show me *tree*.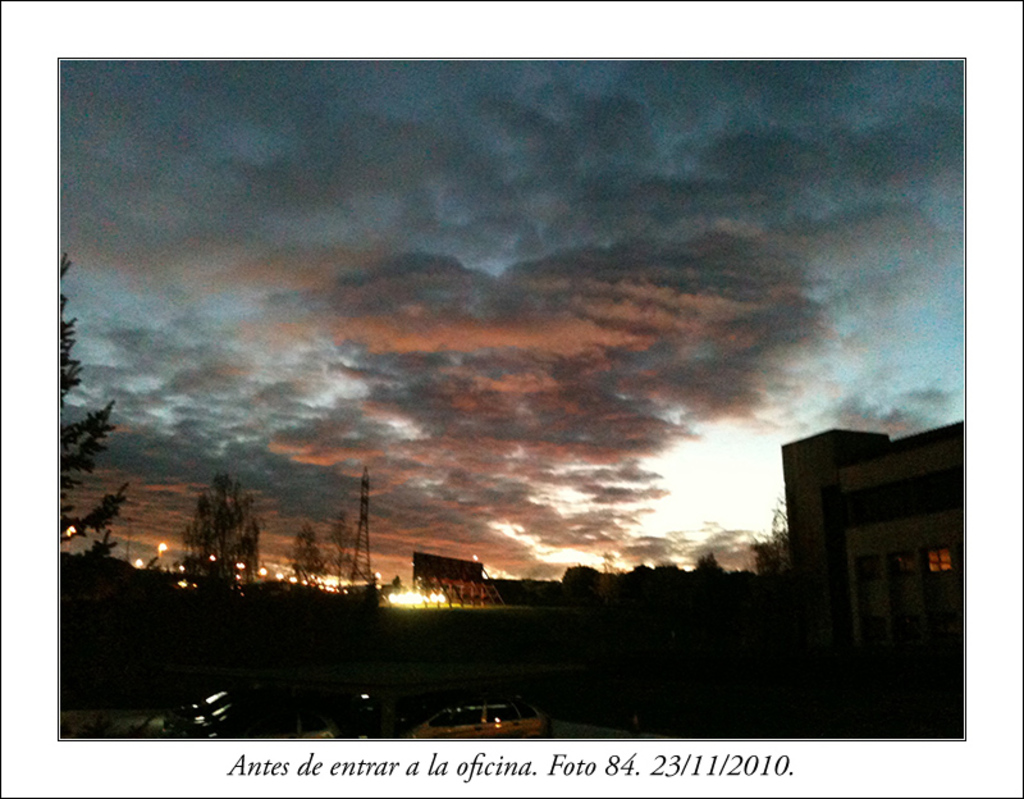
*tree* is here: <region>54, 246, 142, 570</region>.
